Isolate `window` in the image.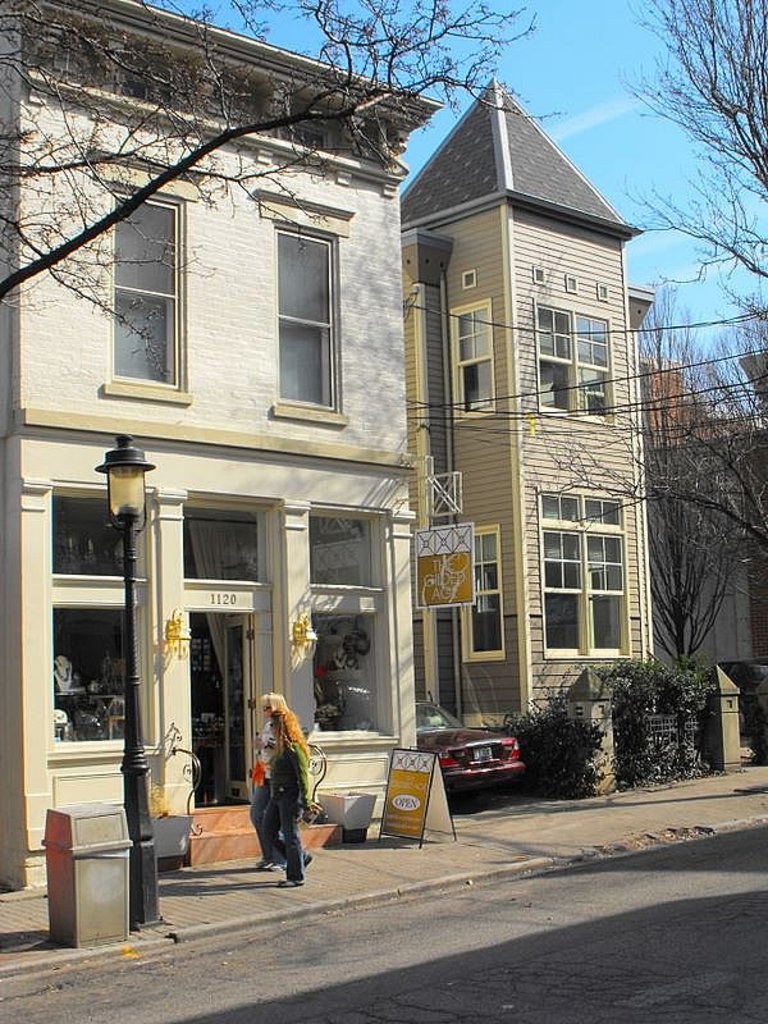
Isolated region: 554:274:570:288.
